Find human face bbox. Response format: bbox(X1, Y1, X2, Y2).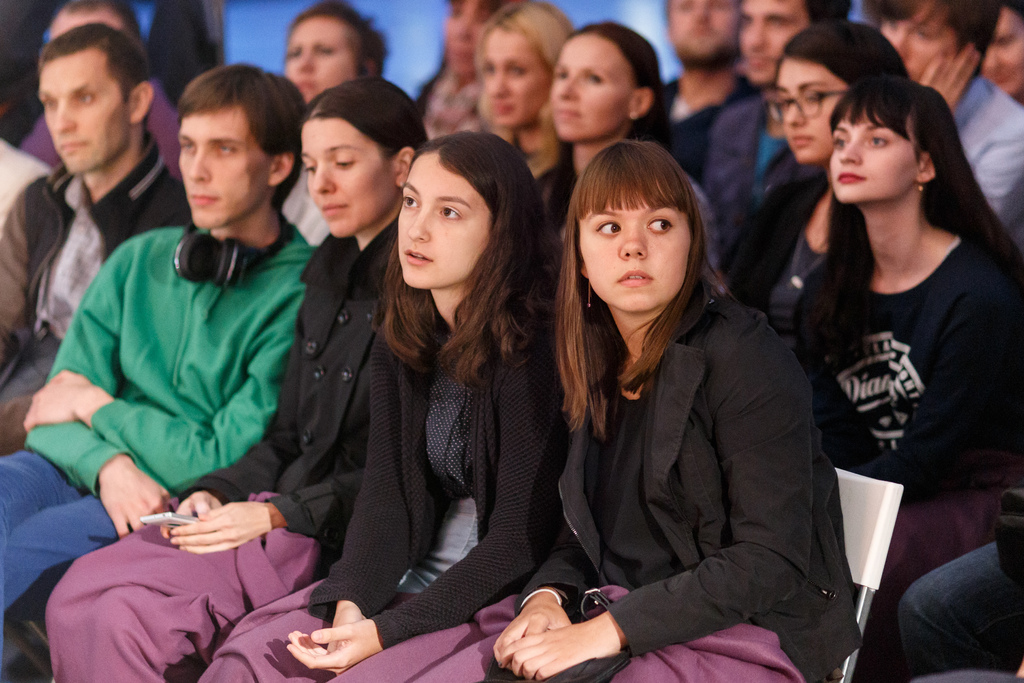
bbox(831, 105, 916, 202).
